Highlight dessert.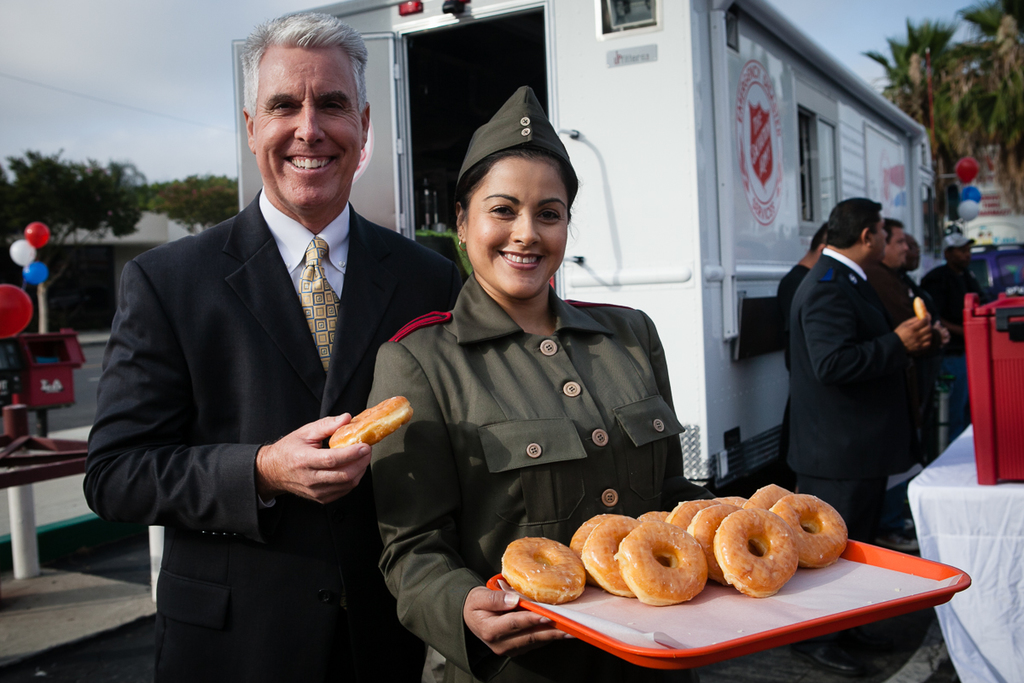
Highlighted region: [330,387,416,457].
